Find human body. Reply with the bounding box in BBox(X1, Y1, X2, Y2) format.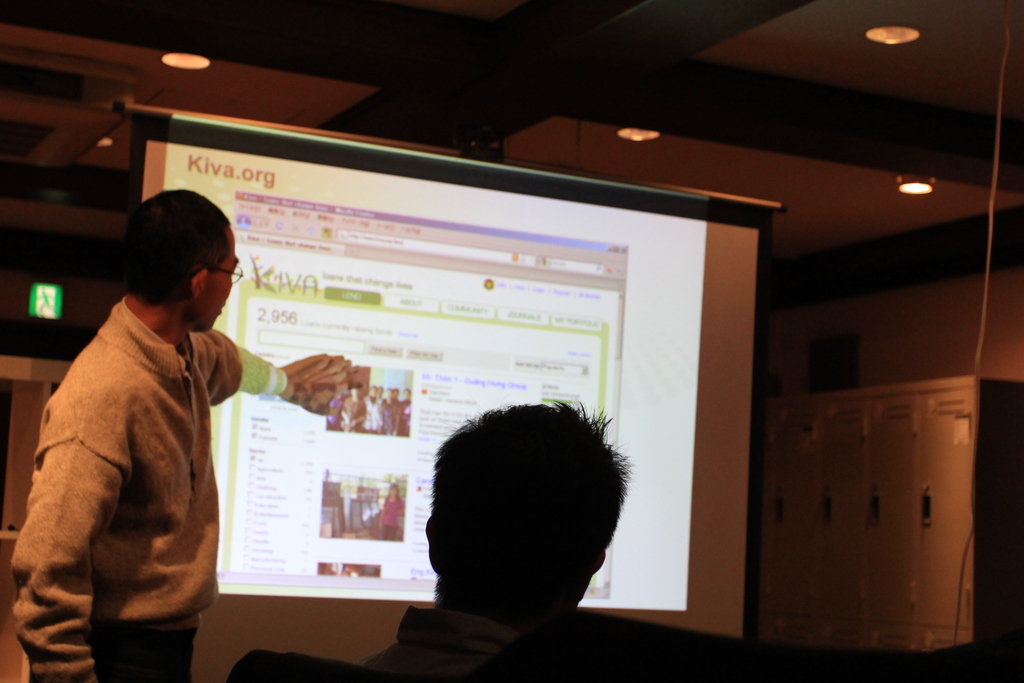
BBox(3, 186, 262, 682).
